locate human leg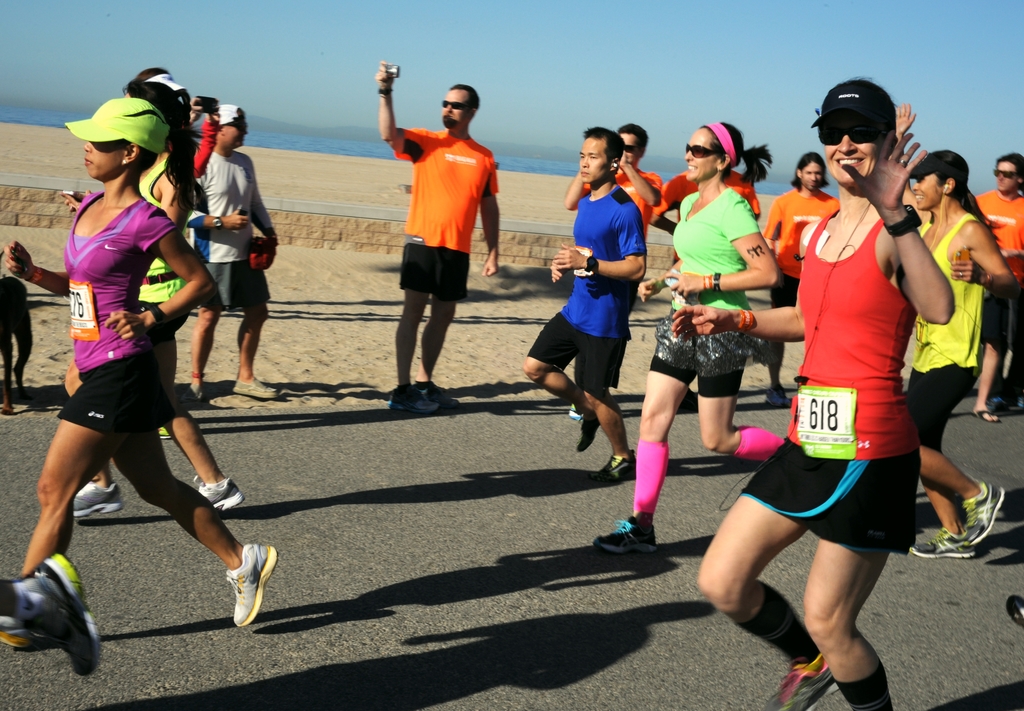
x1=524 y1=303 x2=635 y2=484
